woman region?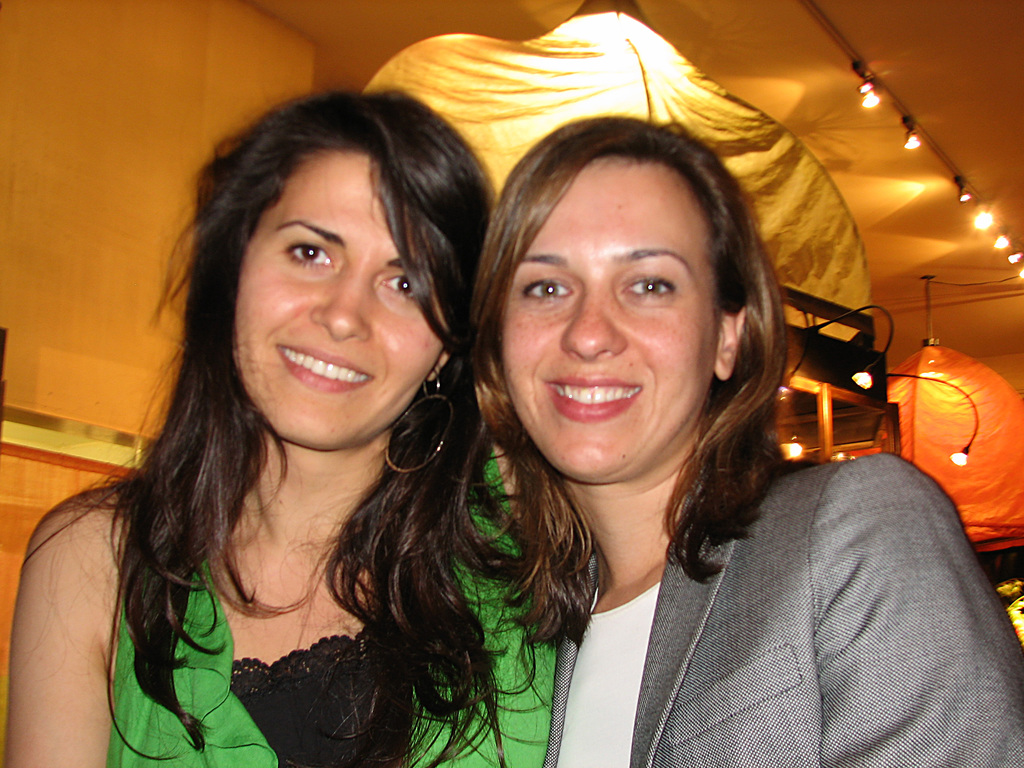
410/89/944/767
